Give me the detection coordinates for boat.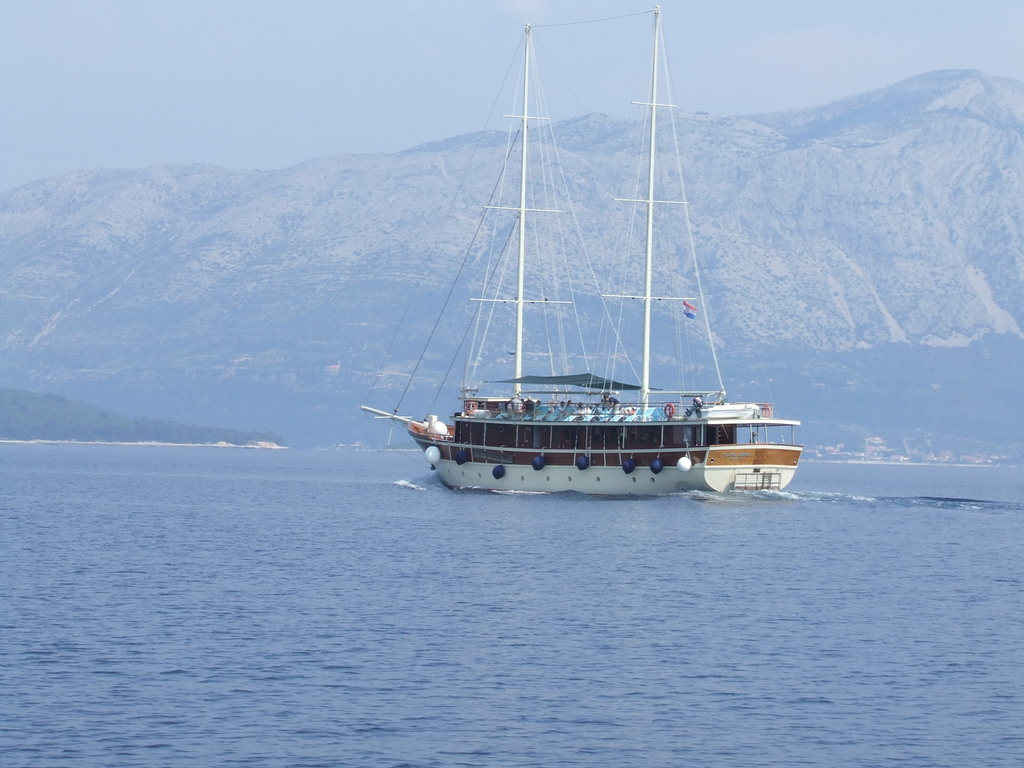
{"left": 361, "top": 12, "right": 809, "bottom": 517}.
